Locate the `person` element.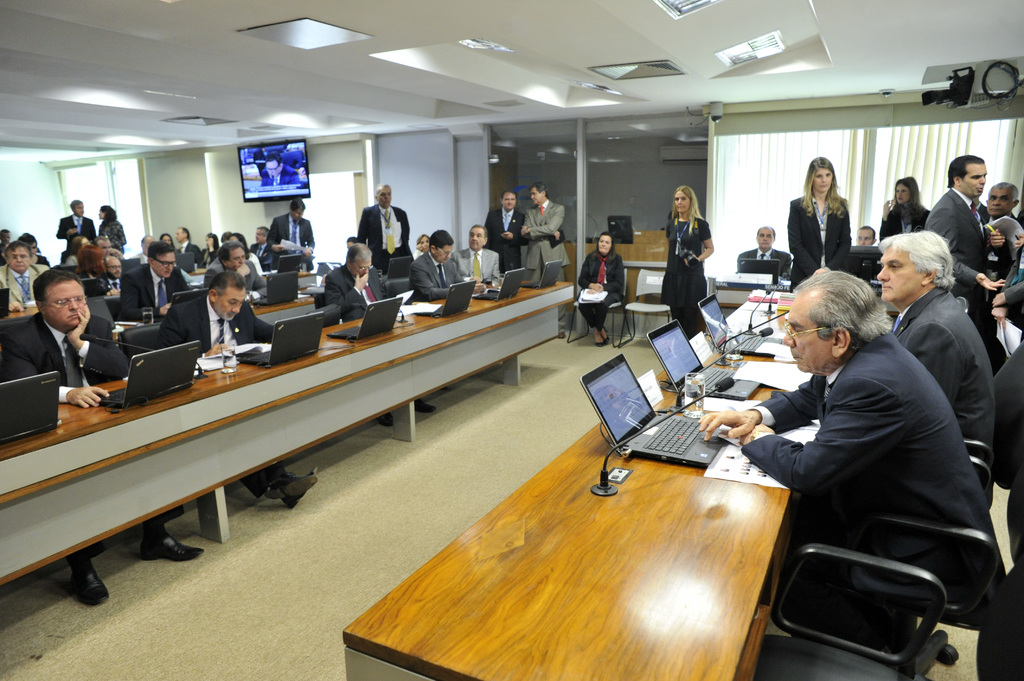
Element bbox: locate(247, 221, 273, 268).
